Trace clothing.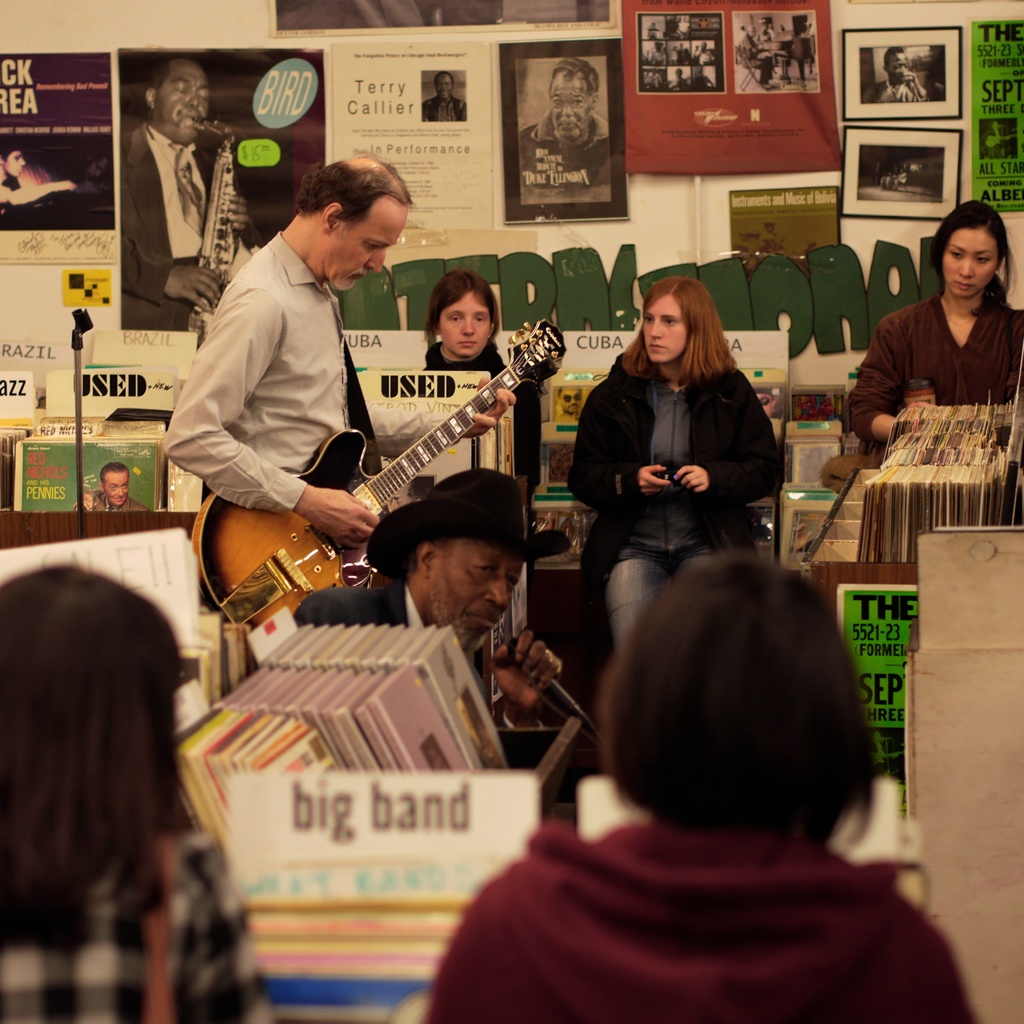
Traced to pyautogui.locateOnScreen(0, 823, 277, 1023).
